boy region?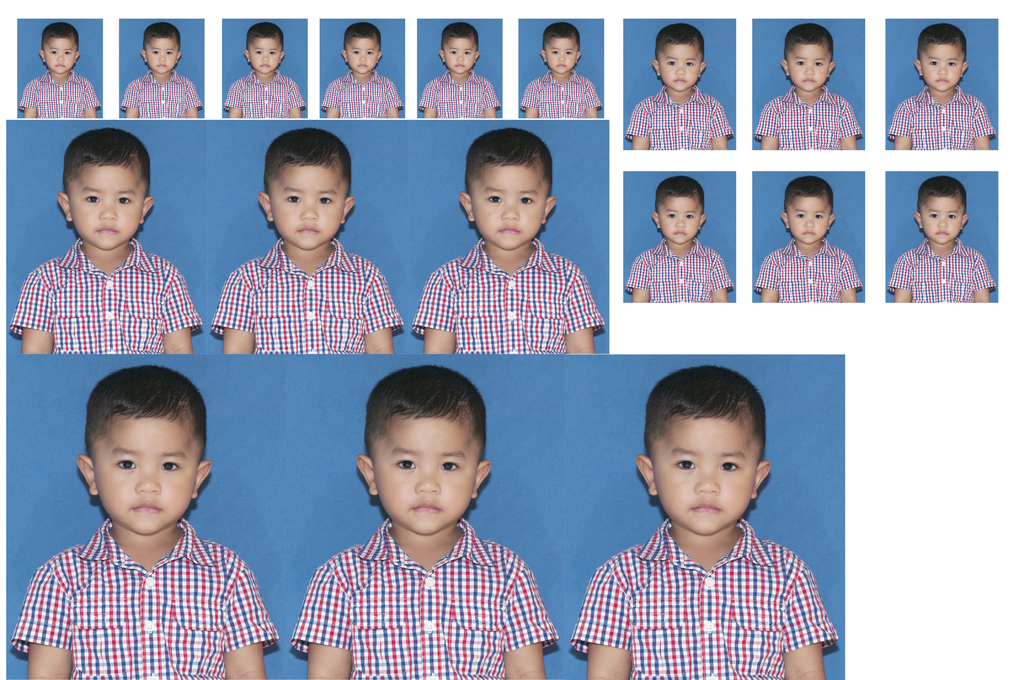
749:20:860:147
